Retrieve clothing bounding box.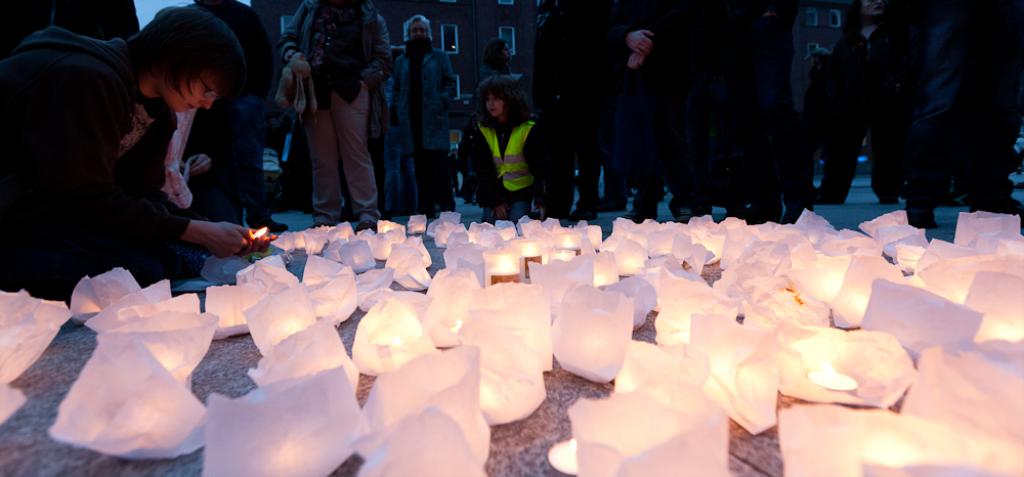
Bounding box: box(282, 7, 389, 213).
